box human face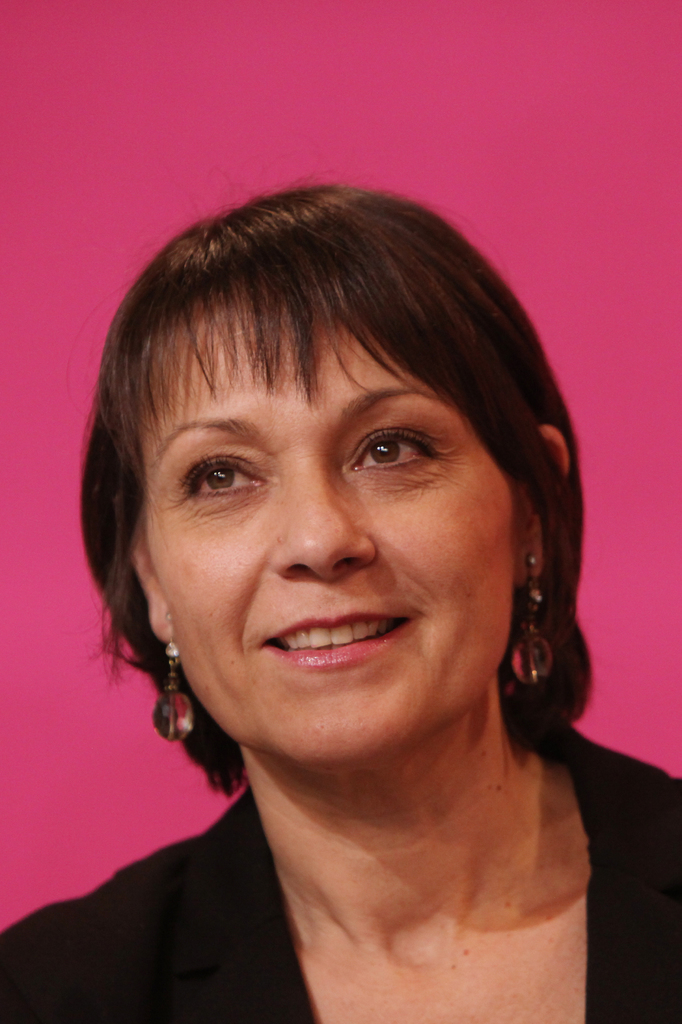
select_region(145, 290, 512, 760)
